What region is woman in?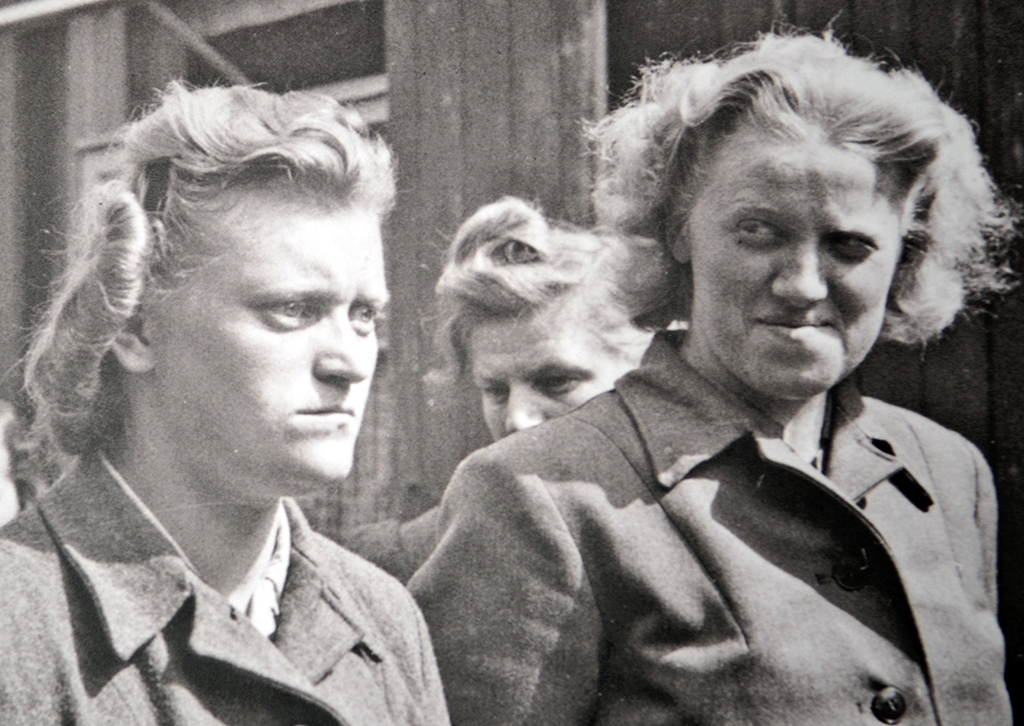
312/188/688/588.
